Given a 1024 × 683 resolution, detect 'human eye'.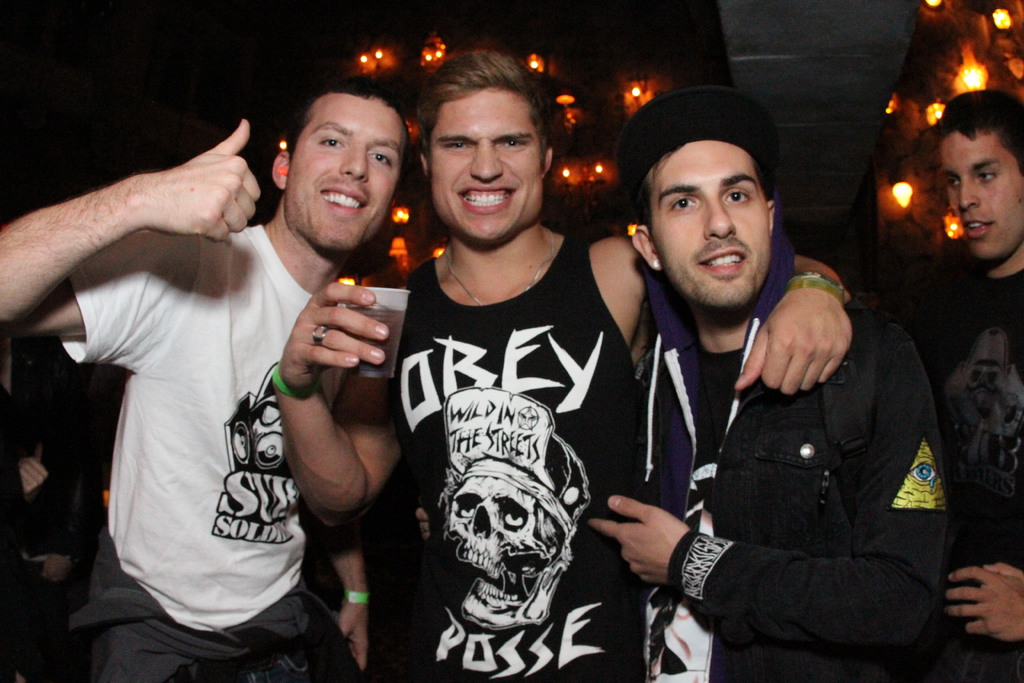
[x1=721, y1=186, x2=753, y2=204].
